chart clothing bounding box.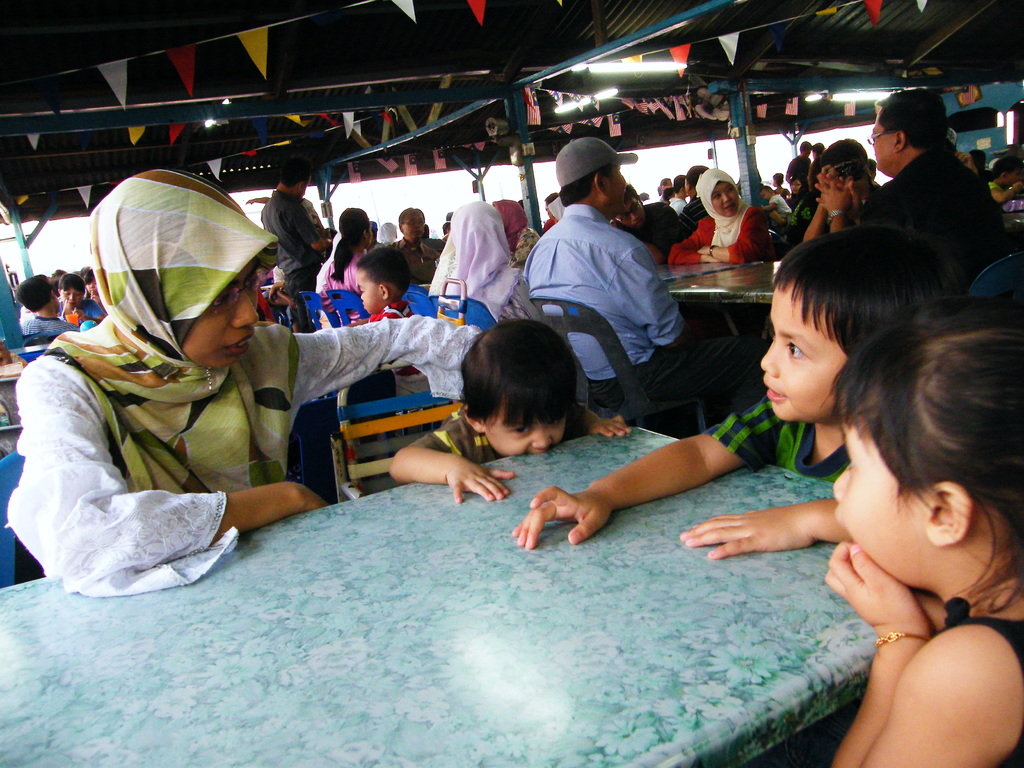
Charted: detection(872, 158, 1010, 305).
